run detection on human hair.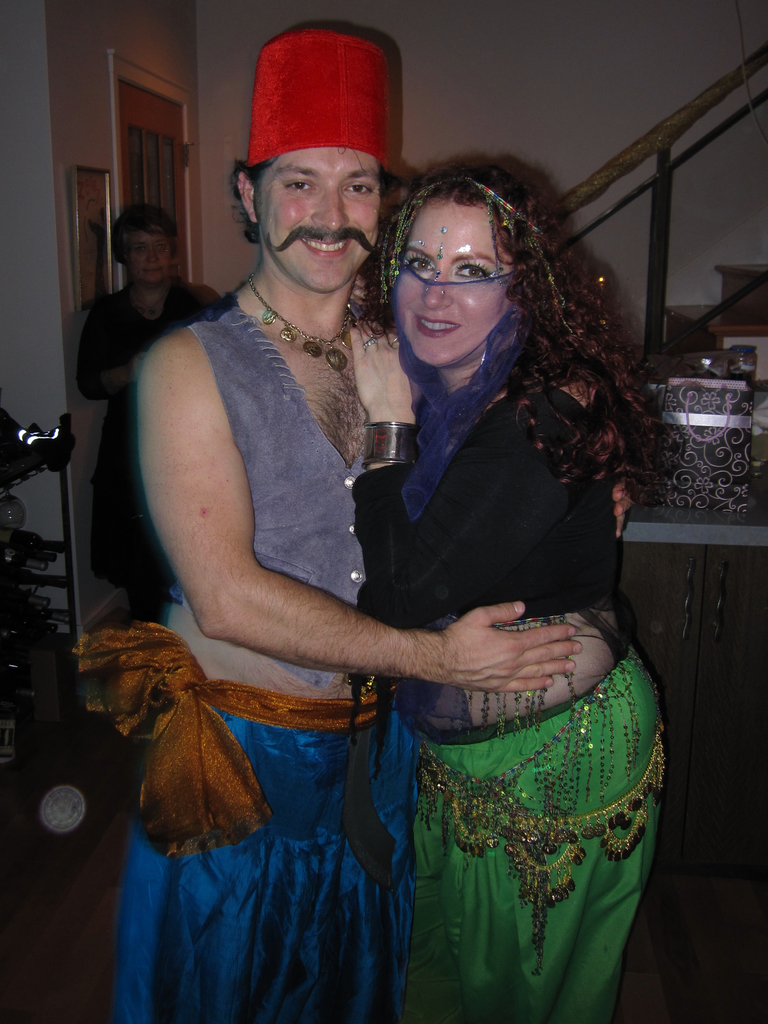
Result: bbox=(223, 153, 402, 249).
